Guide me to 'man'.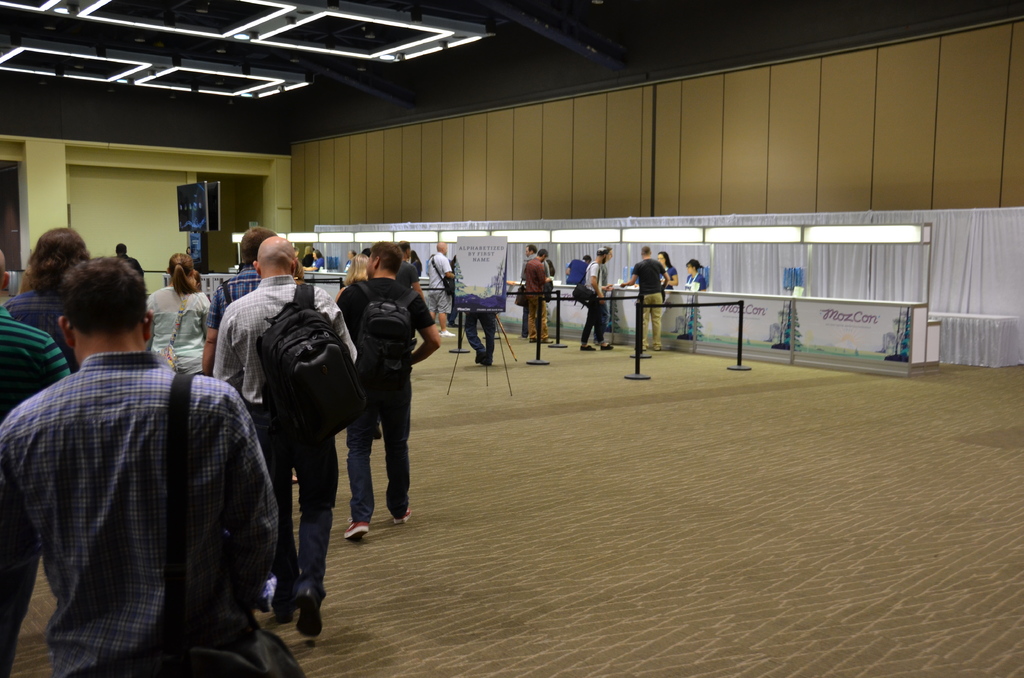
Guidance: box=[14, 223, 268, 668].
